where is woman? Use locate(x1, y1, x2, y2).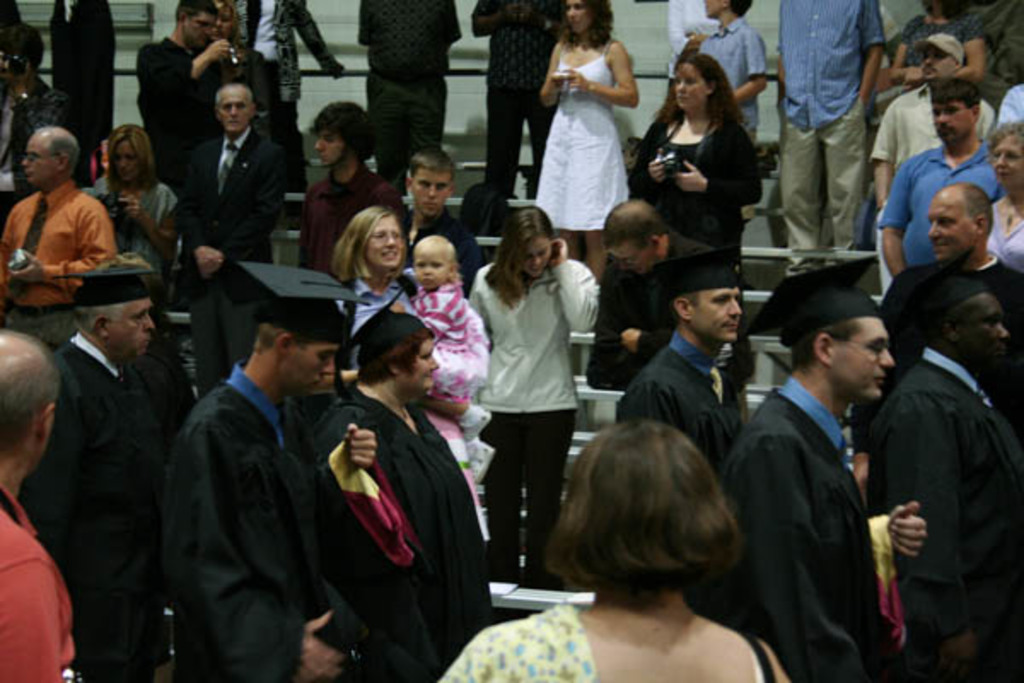
locate(621, 46, 765, 275).
